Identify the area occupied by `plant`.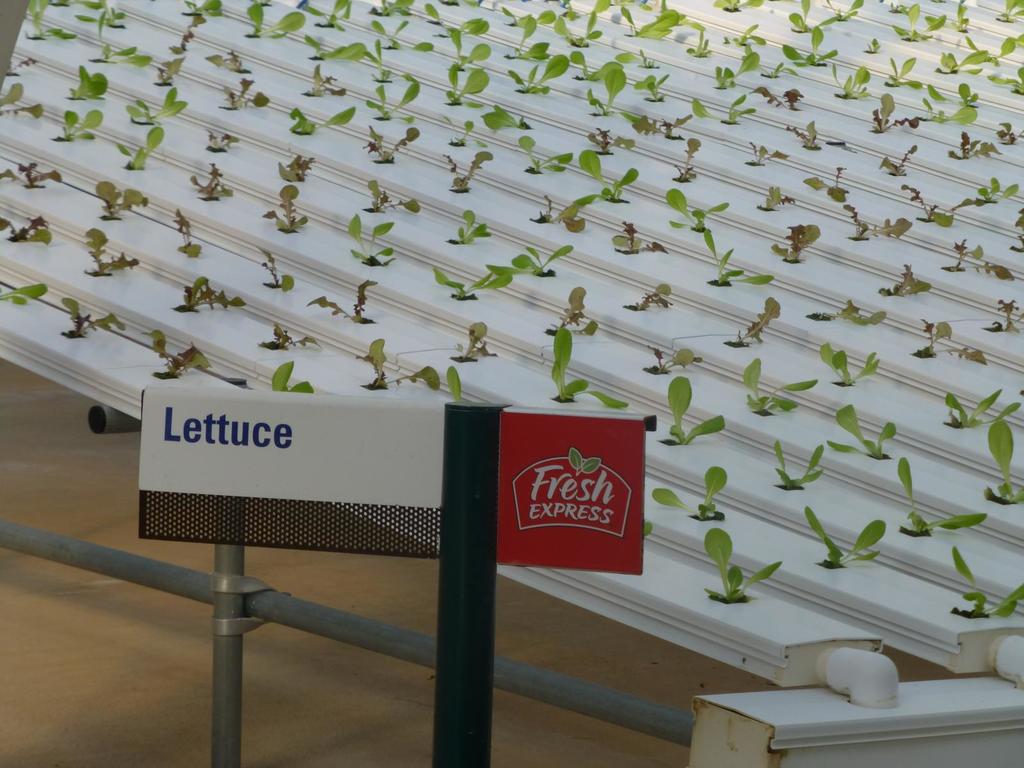
Area: (126,84,188,127).
